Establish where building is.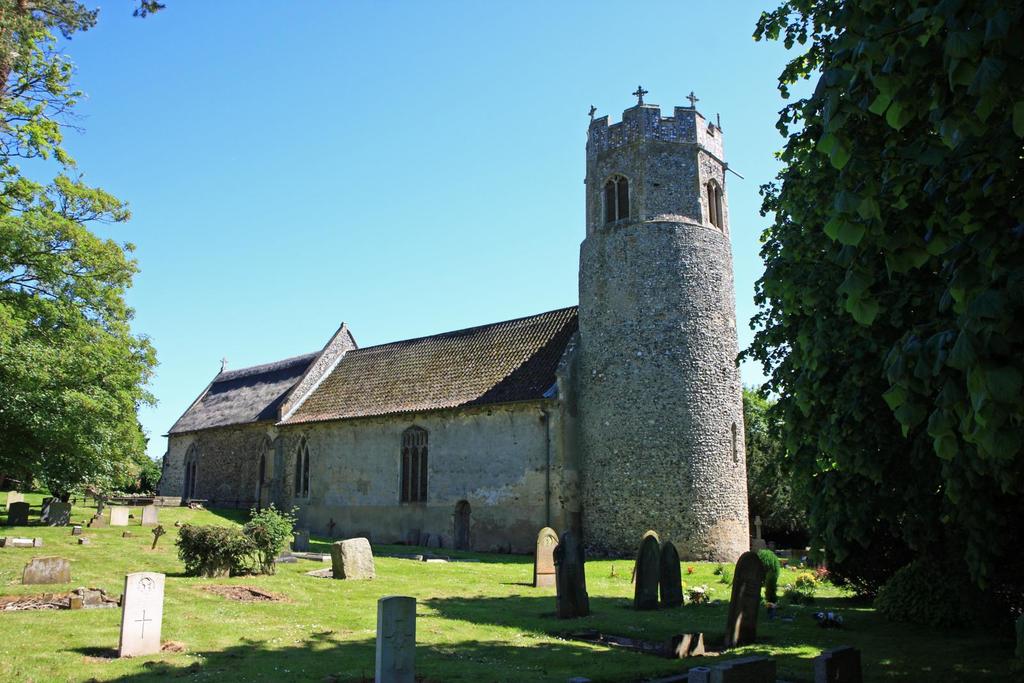
Established at <bbox>159, 88, 754, 559</bbox>.
